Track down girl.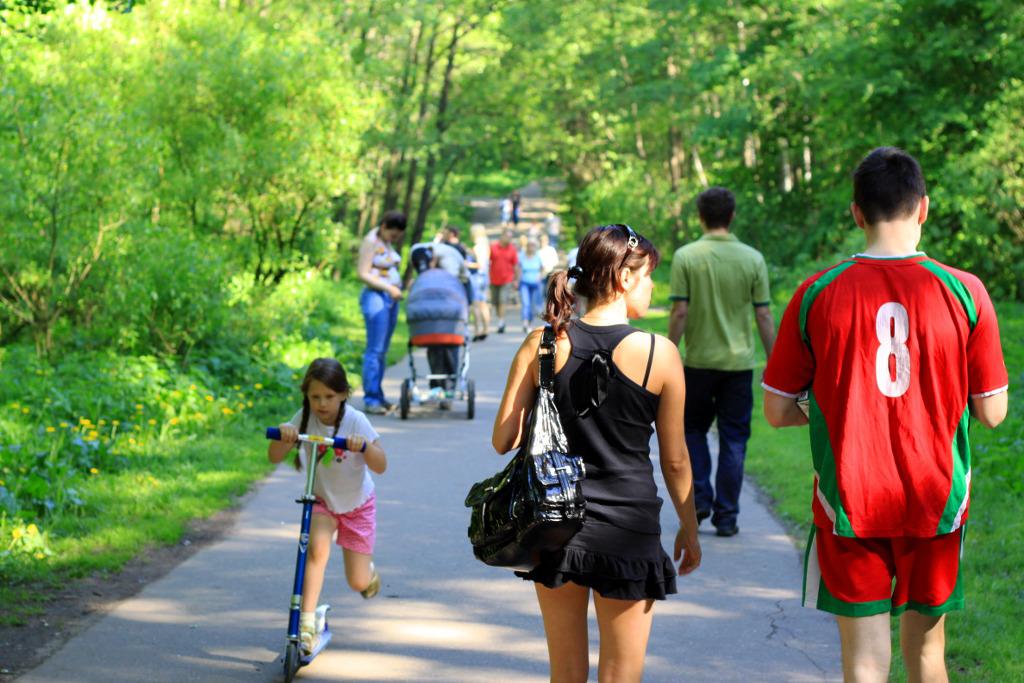
Tracked to bbox=[264, 356, 380, 654].
